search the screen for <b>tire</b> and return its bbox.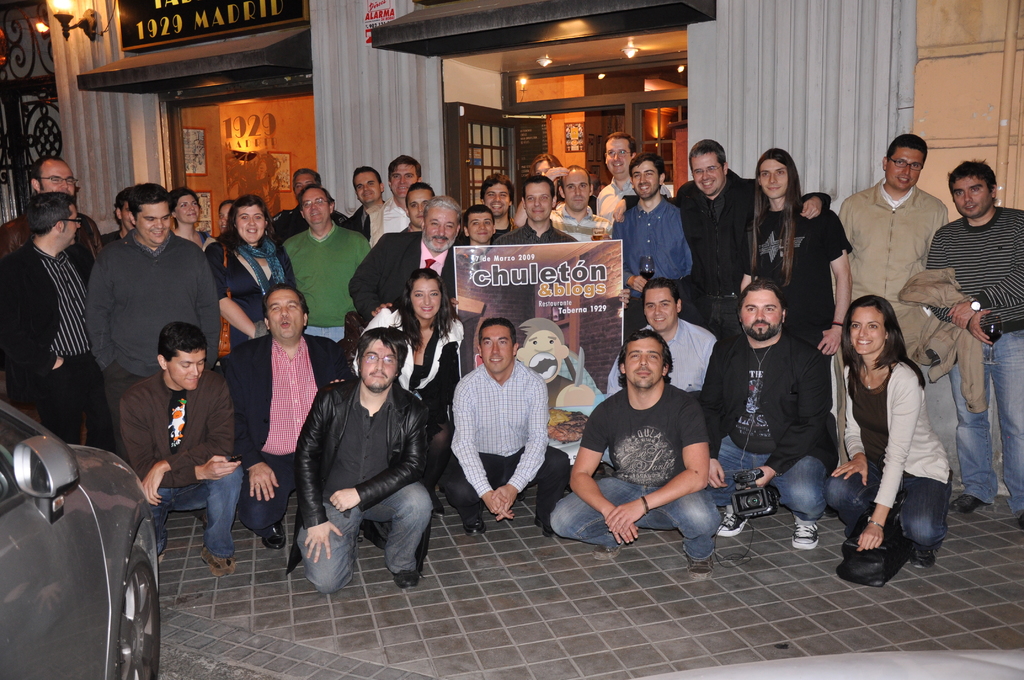
Found: BBox(109, 547, 167, 679).
